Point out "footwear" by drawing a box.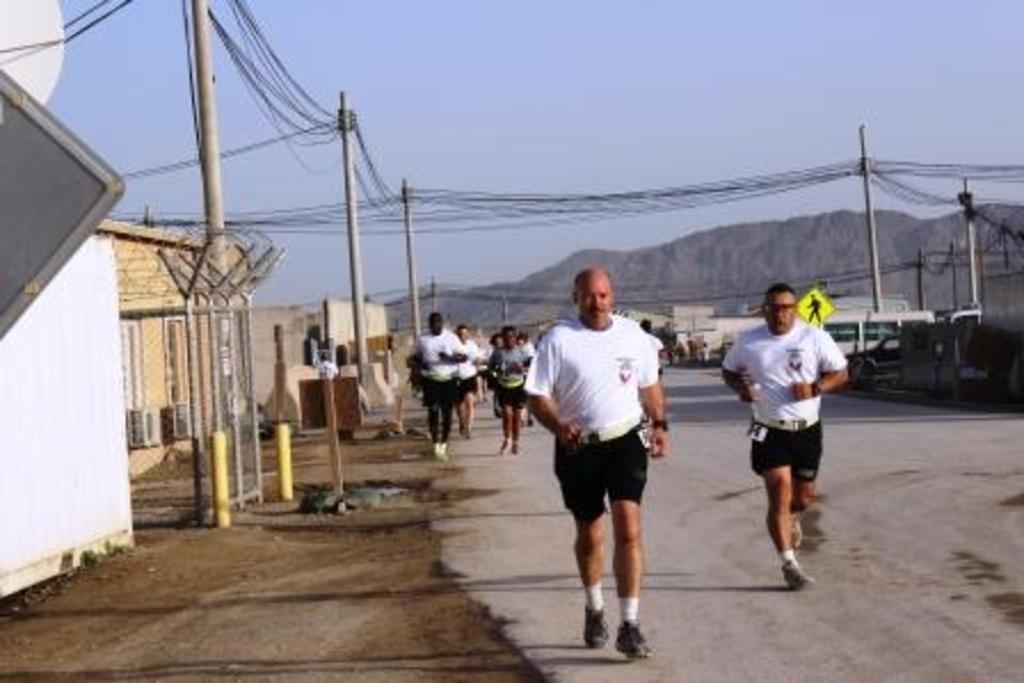
(left=578, top=603, right=608, bottom=656).
